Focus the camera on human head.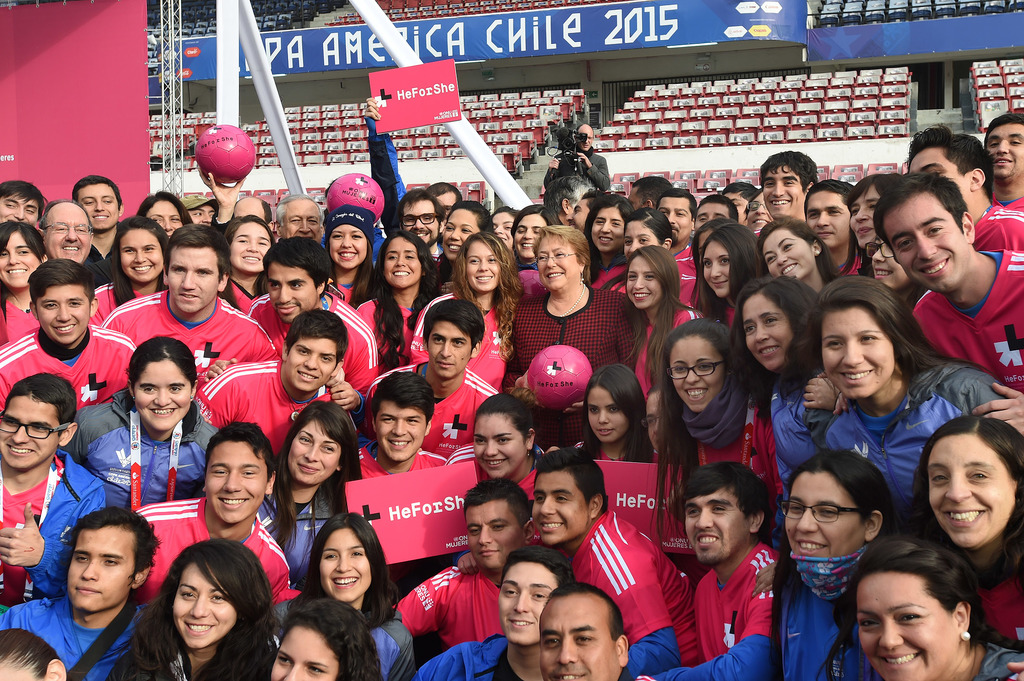
Focus region: region(660, 323, 732, 425).
